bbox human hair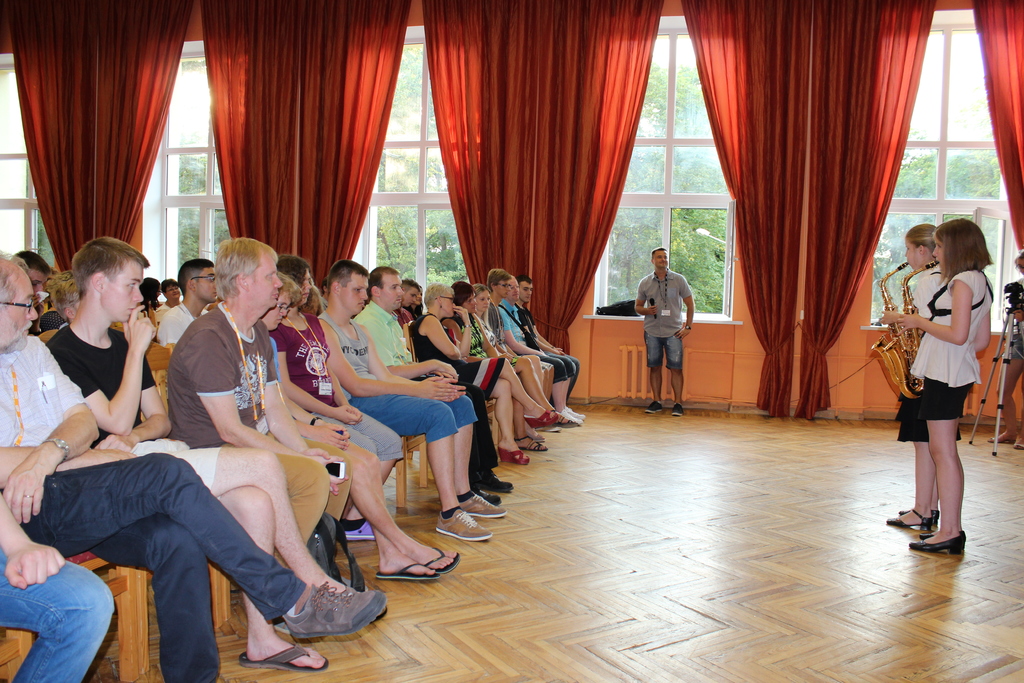
bbox=[649, 239, 673, 260]
